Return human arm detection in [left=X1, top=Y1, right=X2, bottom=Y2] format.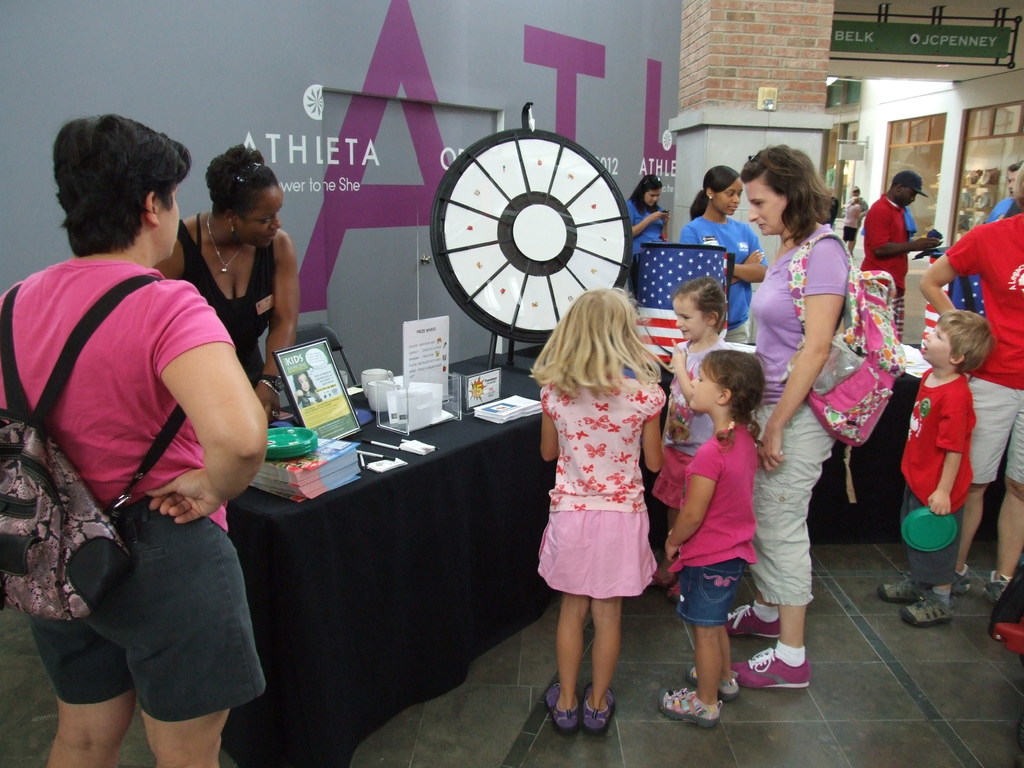
[left=669, top=340, right=692, bottom=403].
